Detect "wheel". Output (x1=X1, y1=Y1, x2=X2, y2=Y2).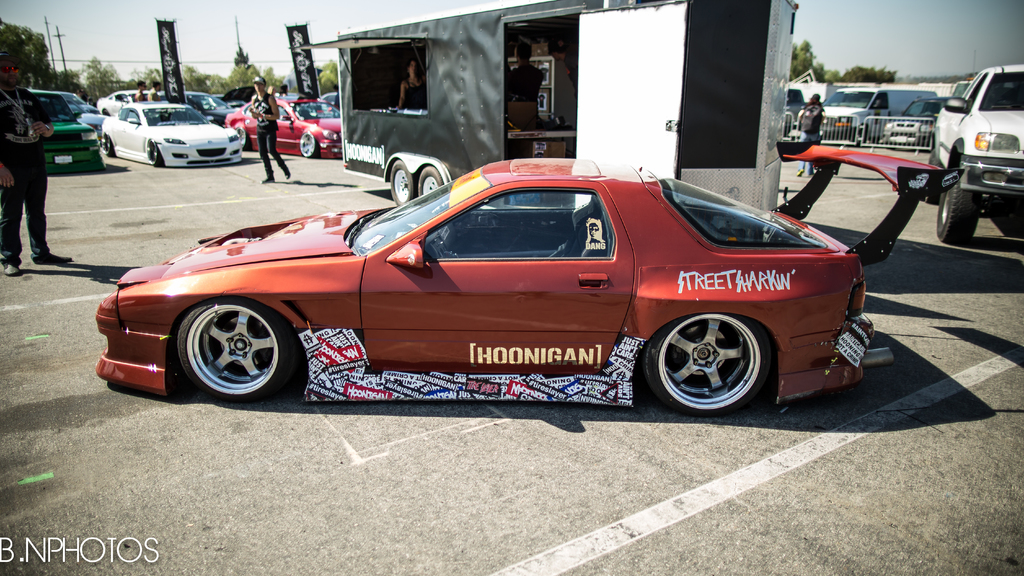
(x1=644, y1=313, x2=771, y2=418).
